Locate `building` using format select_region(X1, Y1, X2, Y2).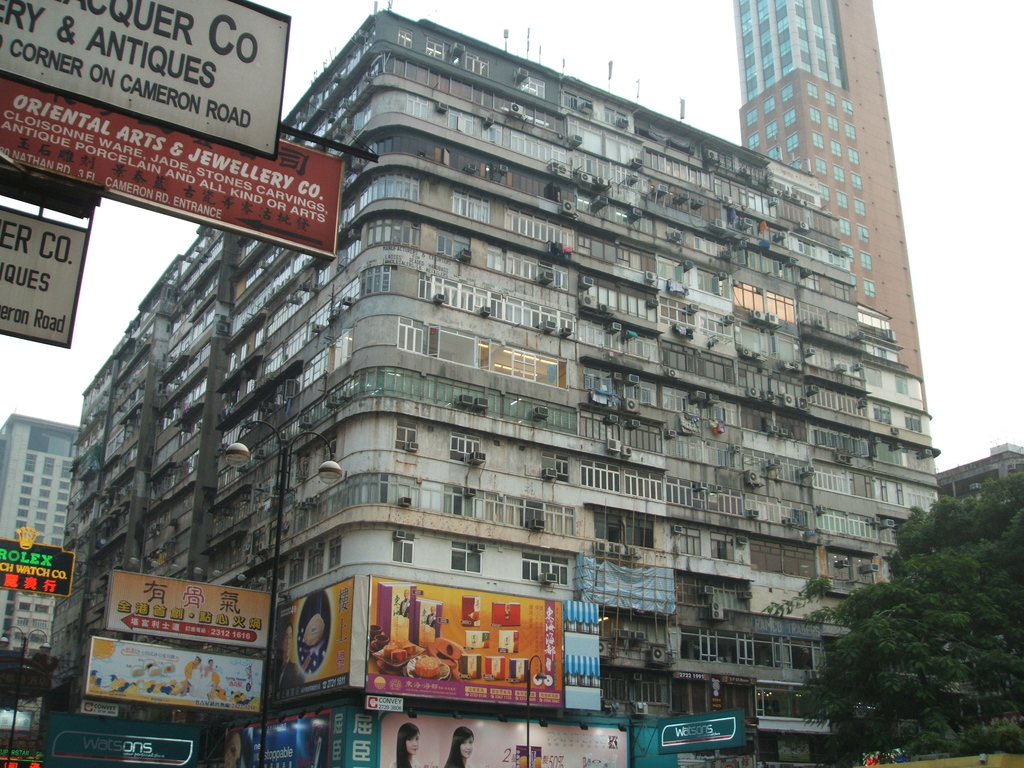
select_region(0, 412, 74, 647).
